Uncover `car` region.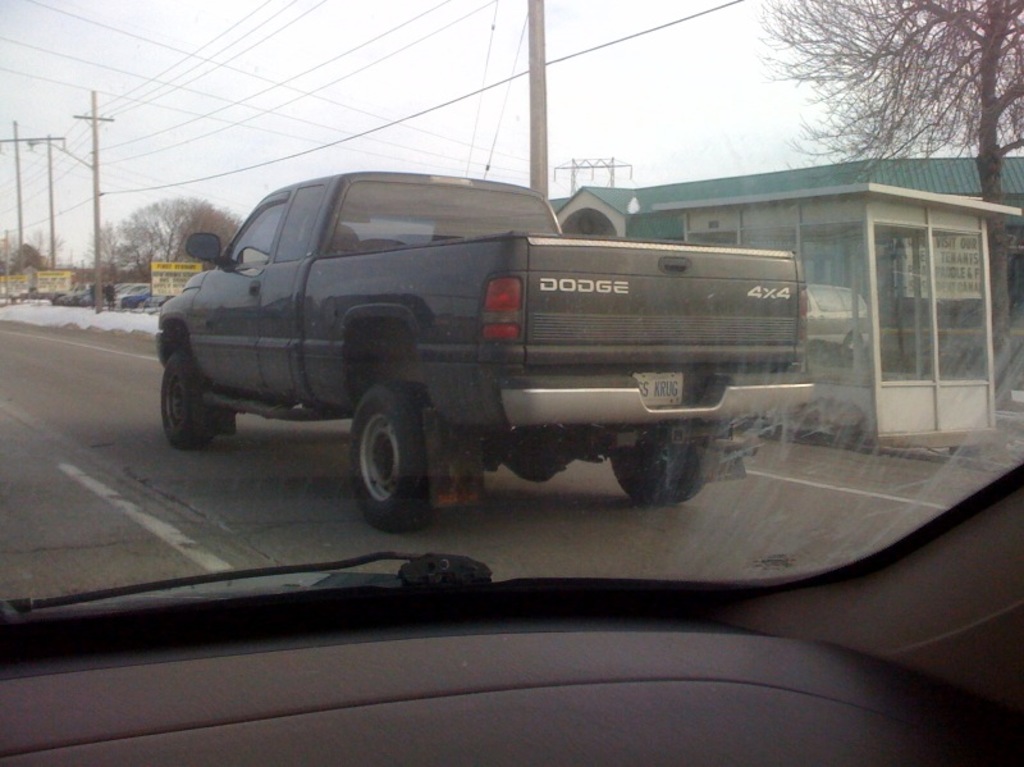
Uncovered: box(151, 175, 809, 519).
